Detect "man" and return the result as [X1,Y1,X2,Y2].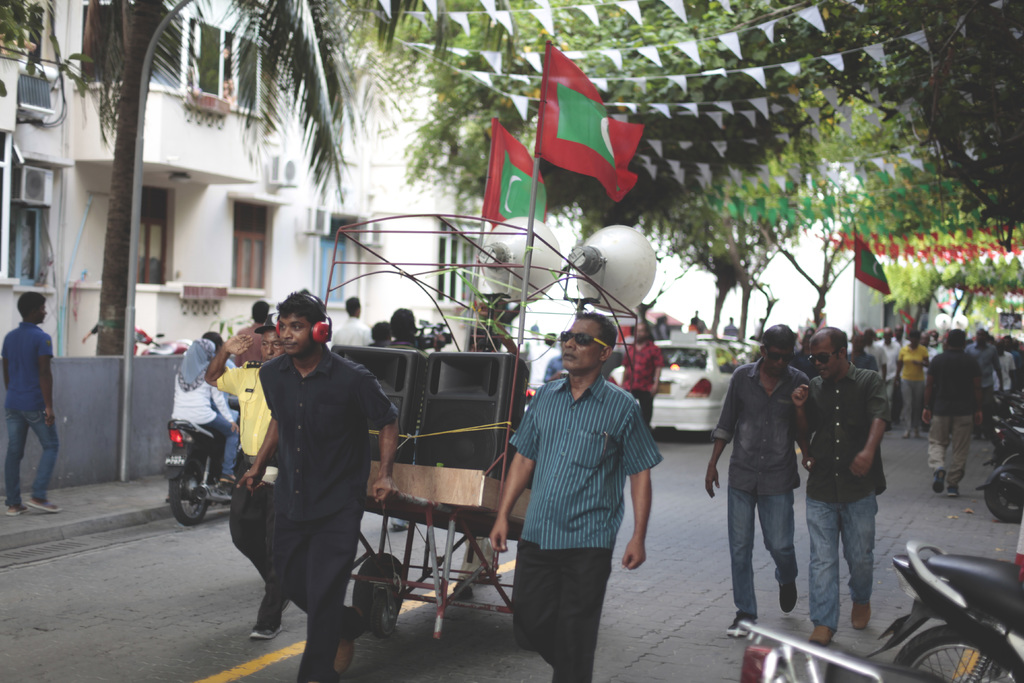
[492,306,660,682].
